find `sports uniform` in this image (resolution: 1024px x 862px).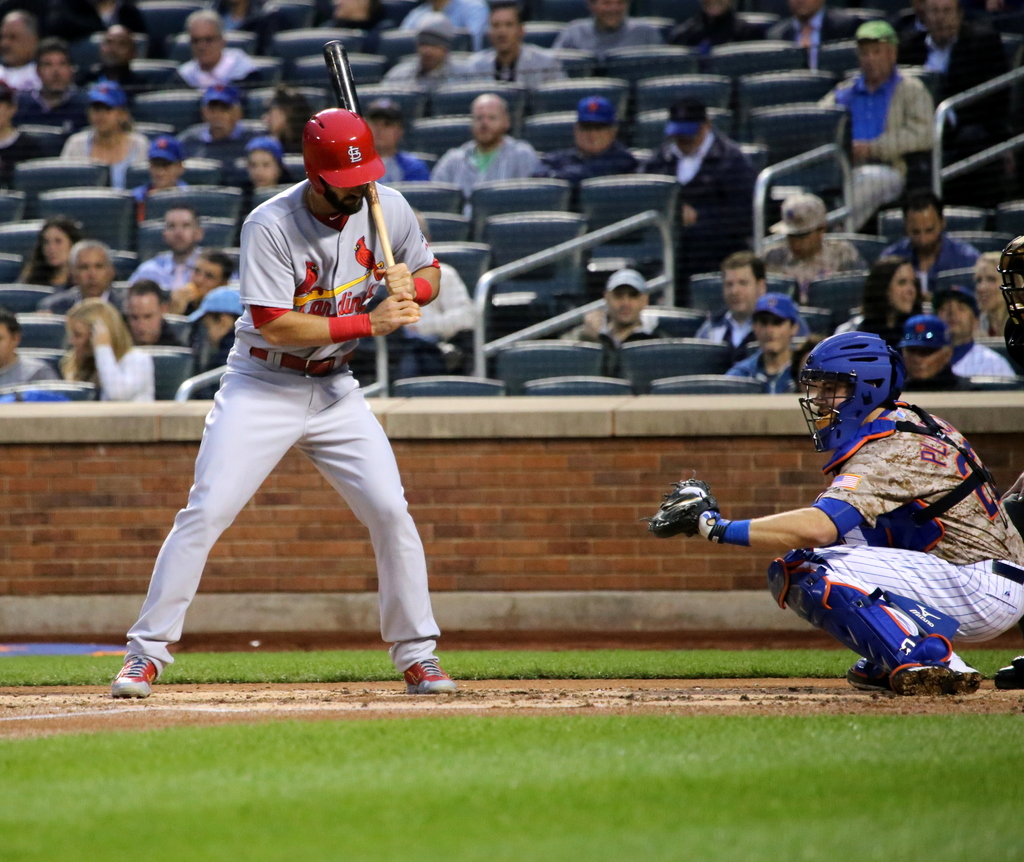
[108,109,450,700].
